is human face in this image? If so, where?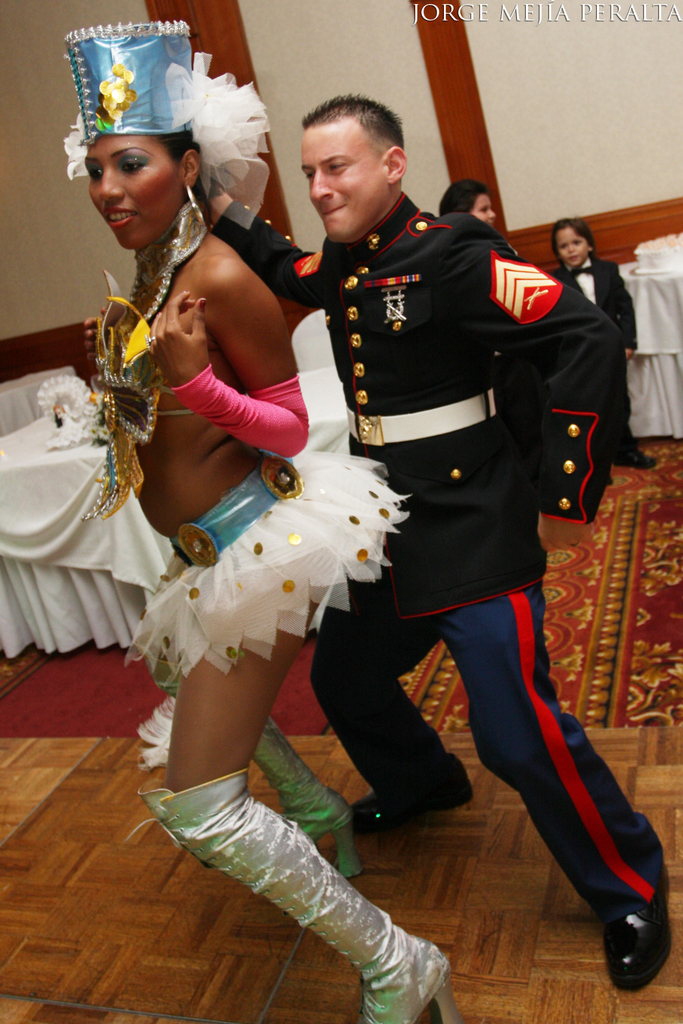
Yes, at Rect(554, 227, 590, 265).
